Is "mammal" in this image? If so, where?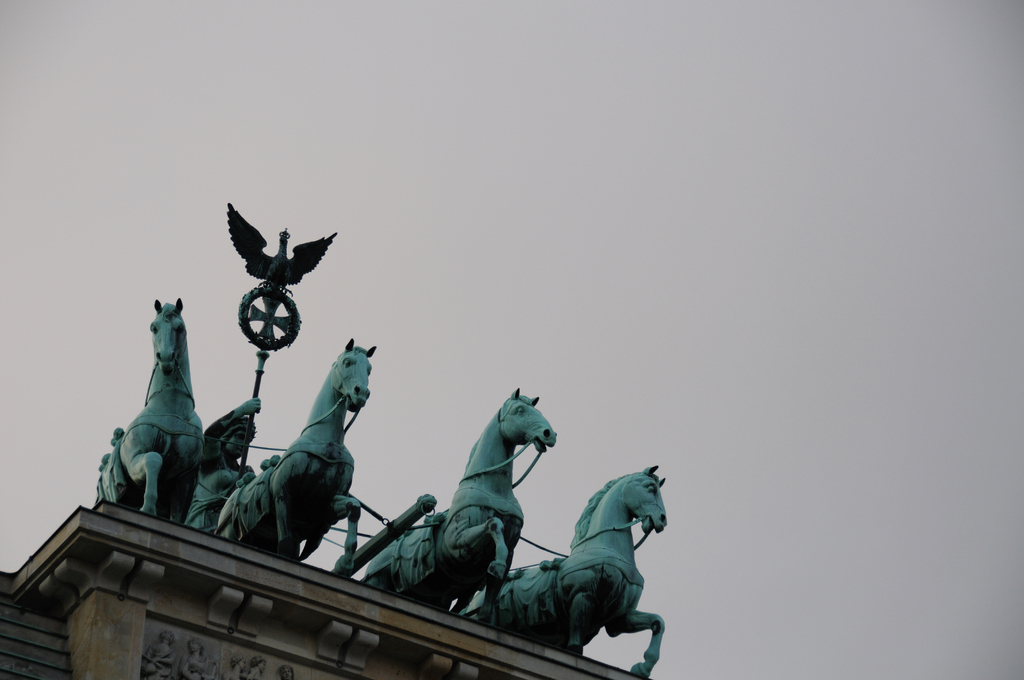
Yes, at (left=504, top=449, right=686, bottom=651).
